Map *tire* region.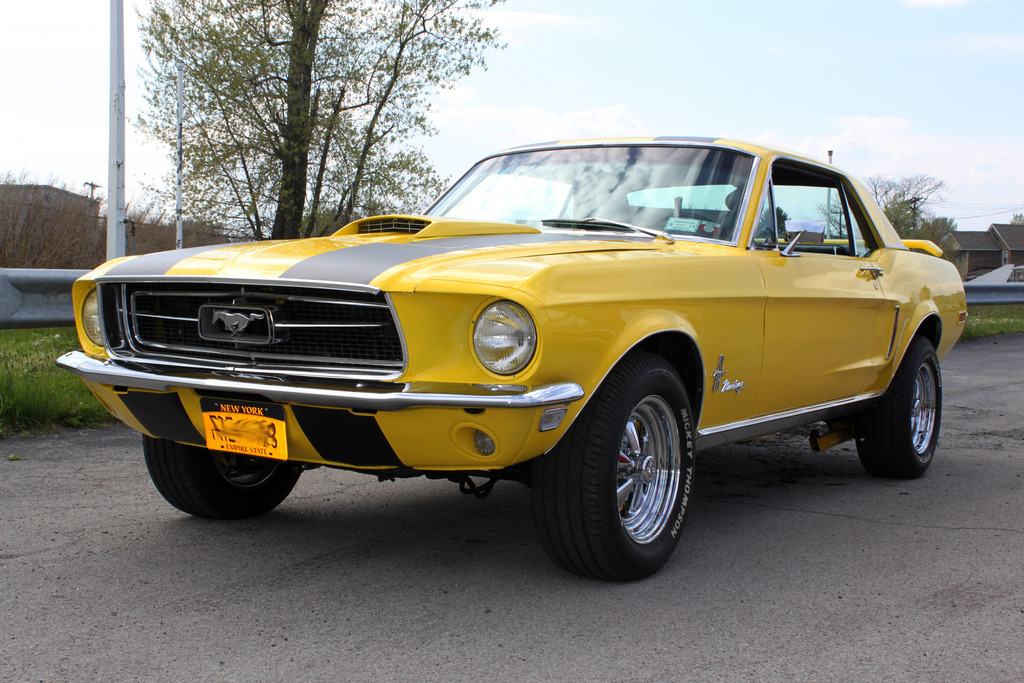
Mapped to rect(856, 336, 941, 478).
